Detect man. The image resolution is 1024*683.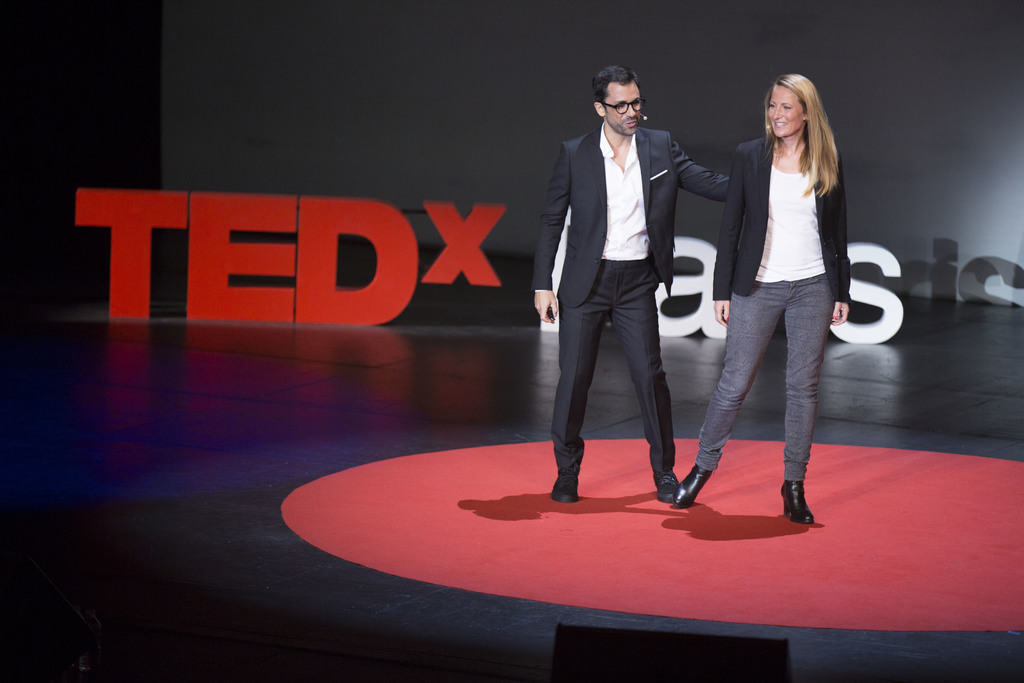
region(538, 47, 715, 510).
